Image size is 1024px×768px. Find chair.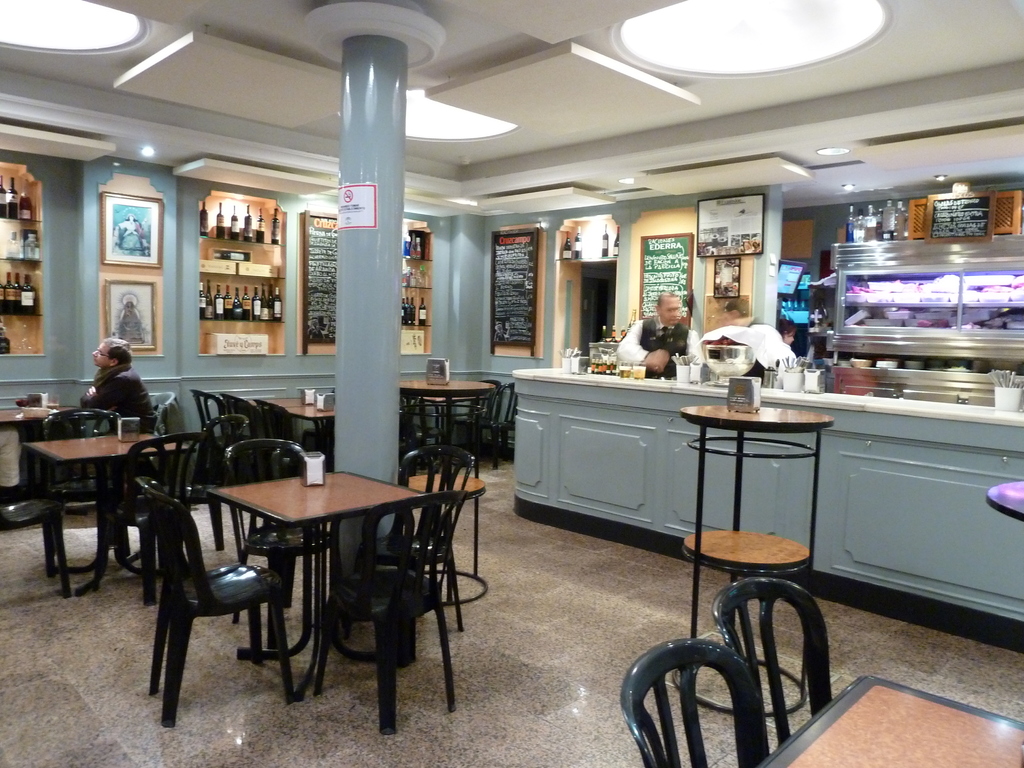
select_region(296, 487, 456, 735).
